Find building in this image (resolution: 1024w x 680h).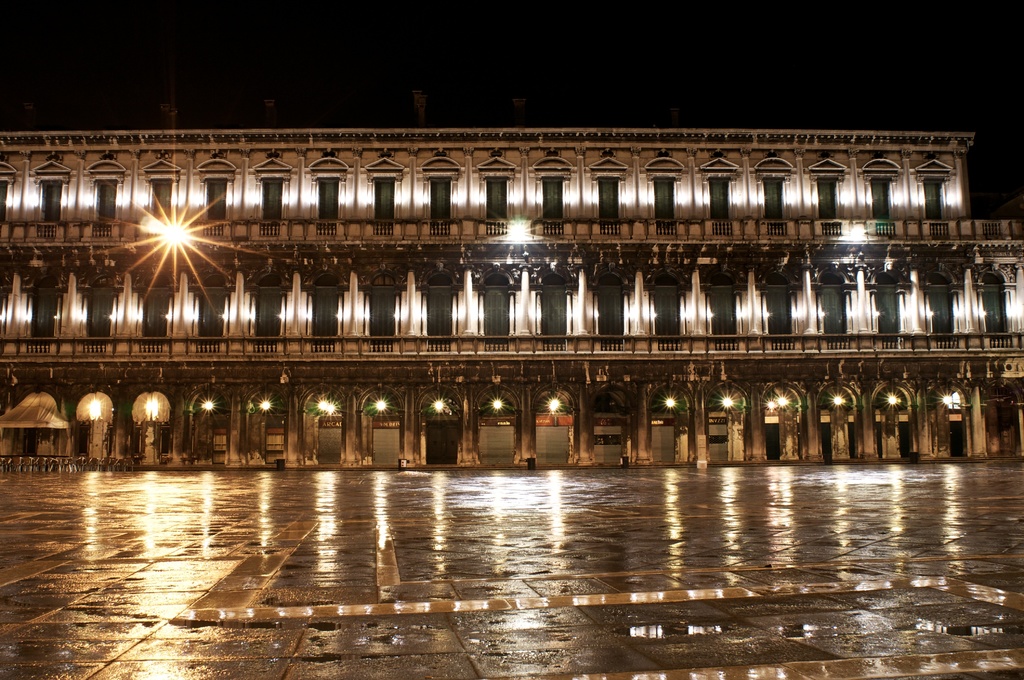
0, 124, 1023, 469.
